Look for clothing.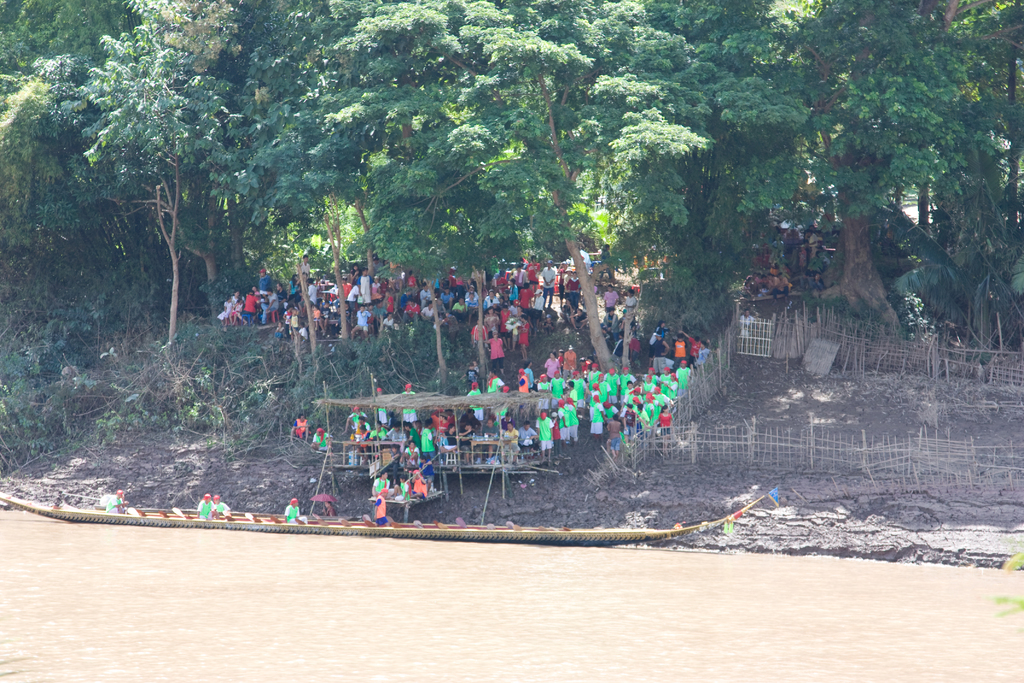
Found: 399,481,408,501.
